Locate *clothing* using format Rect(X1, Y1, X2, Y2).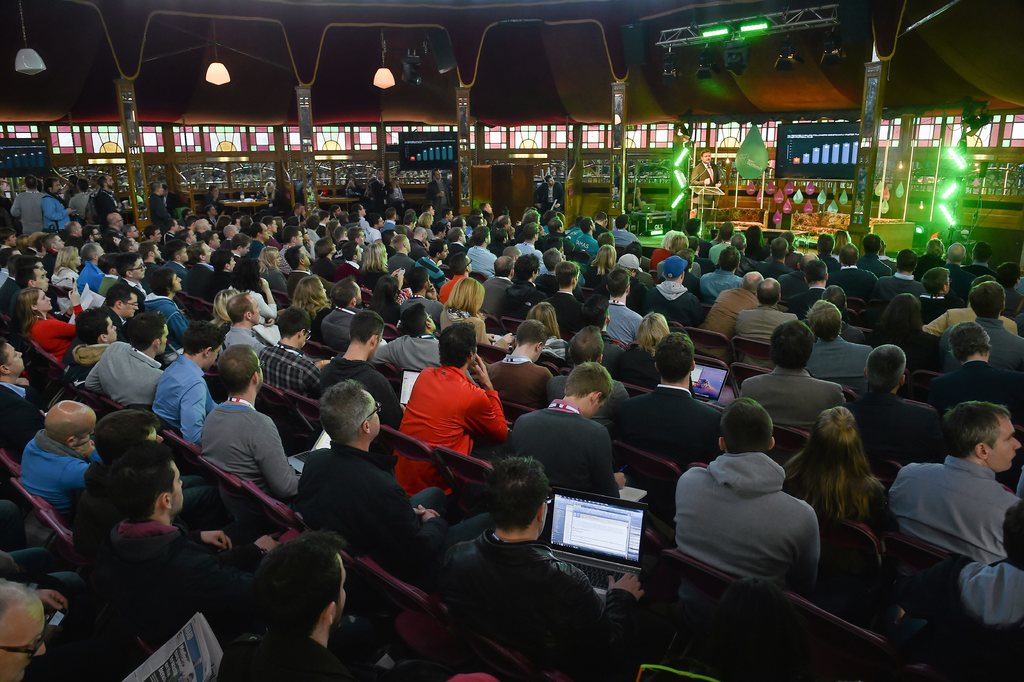
Rect(758, 259, 788, 280).
